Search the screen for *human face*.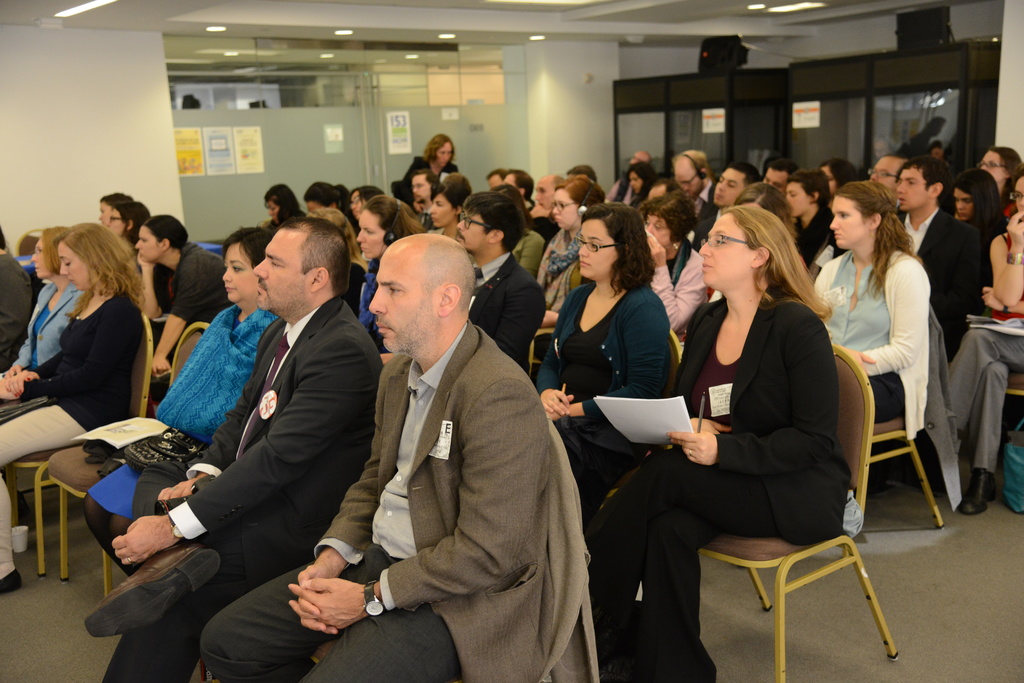
Found at bbox=(413, 174, 431, 200).
